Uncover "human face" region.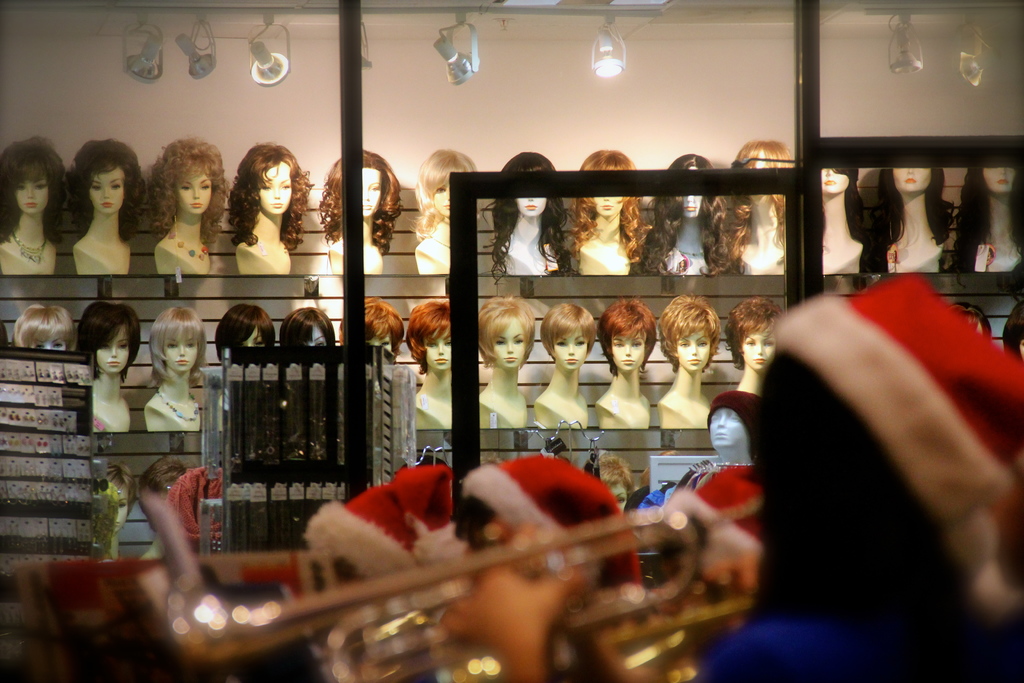
Uncovered: bbox(985, 167, 1014, 193).
